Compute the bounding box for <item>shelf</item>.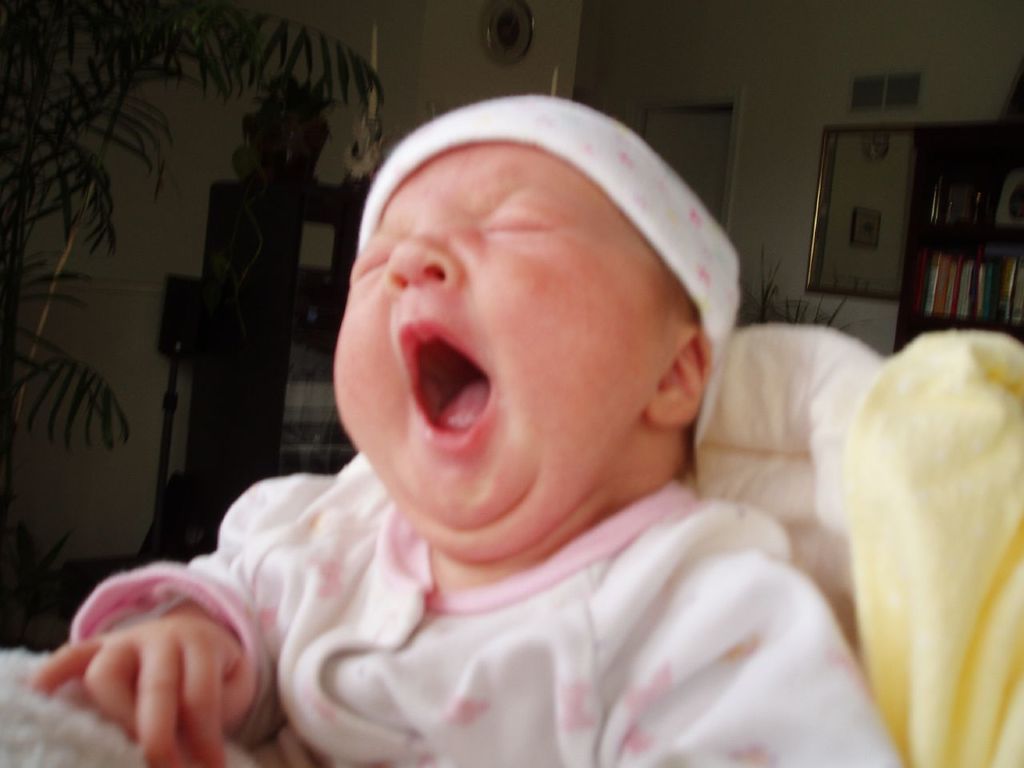
[176, 164, 368, 556].
